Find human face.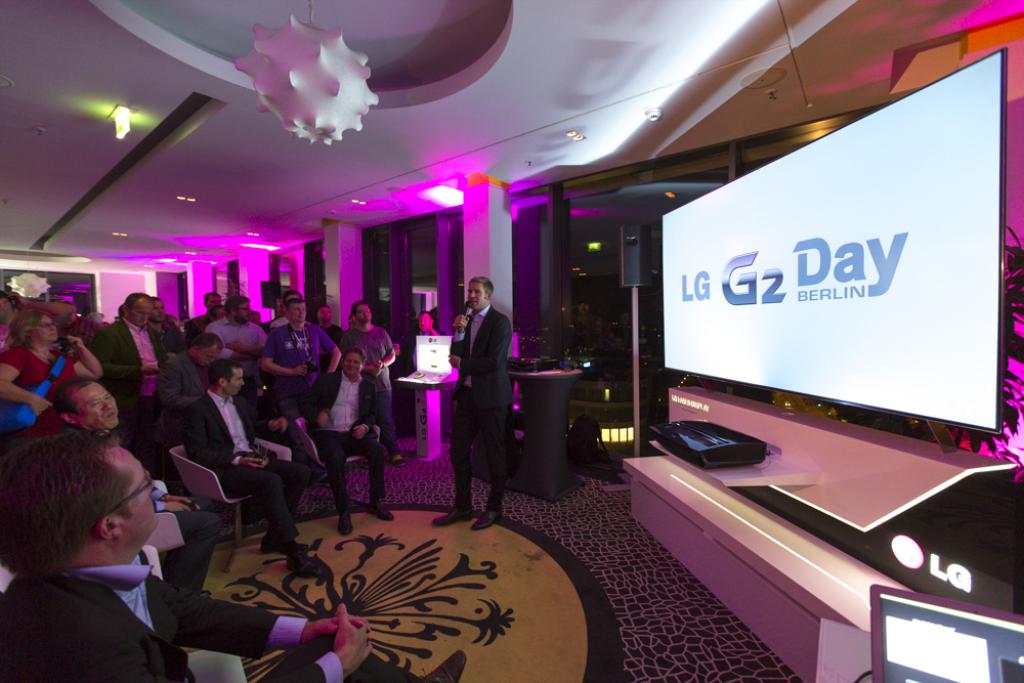
{"x1": 317, "y1": 306, "x2": 330, "y2": 318}.
